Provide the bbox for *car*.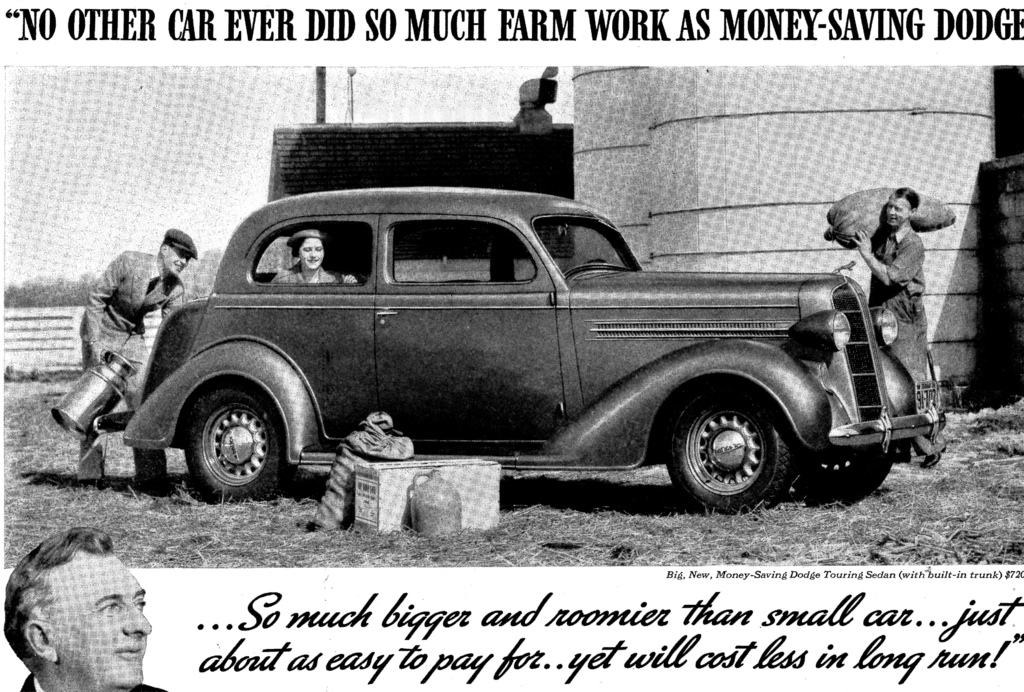
[97,186,948,523].
